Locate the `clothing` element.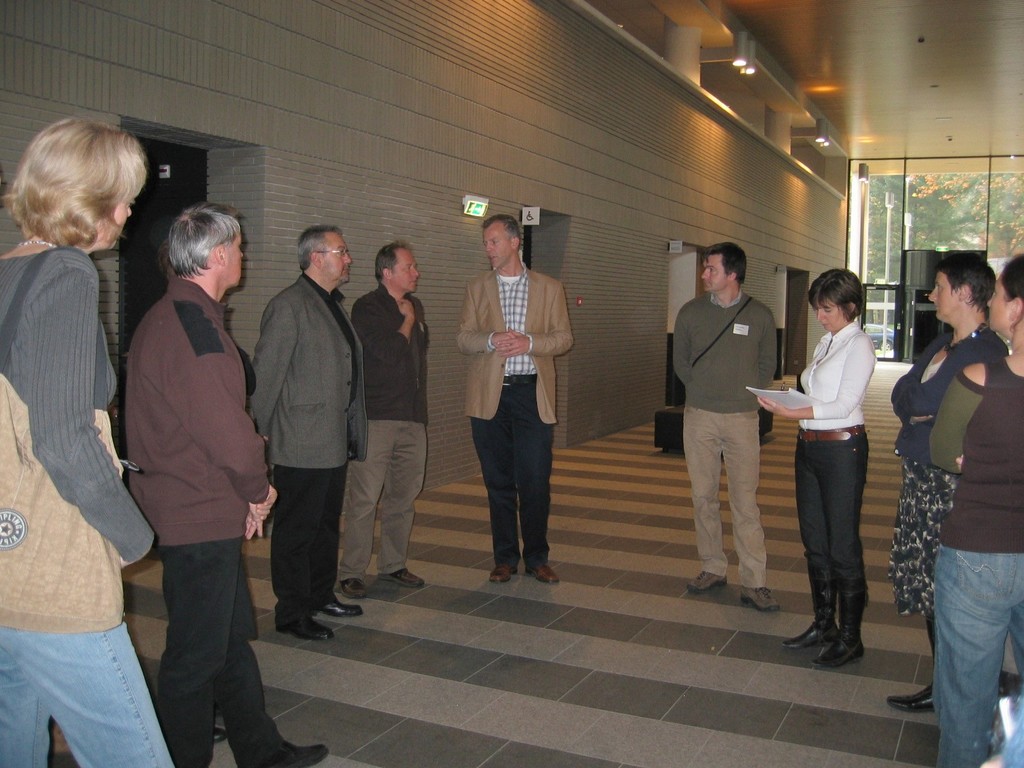
Element bbox: bbox=[674, 285, 778, 600].
